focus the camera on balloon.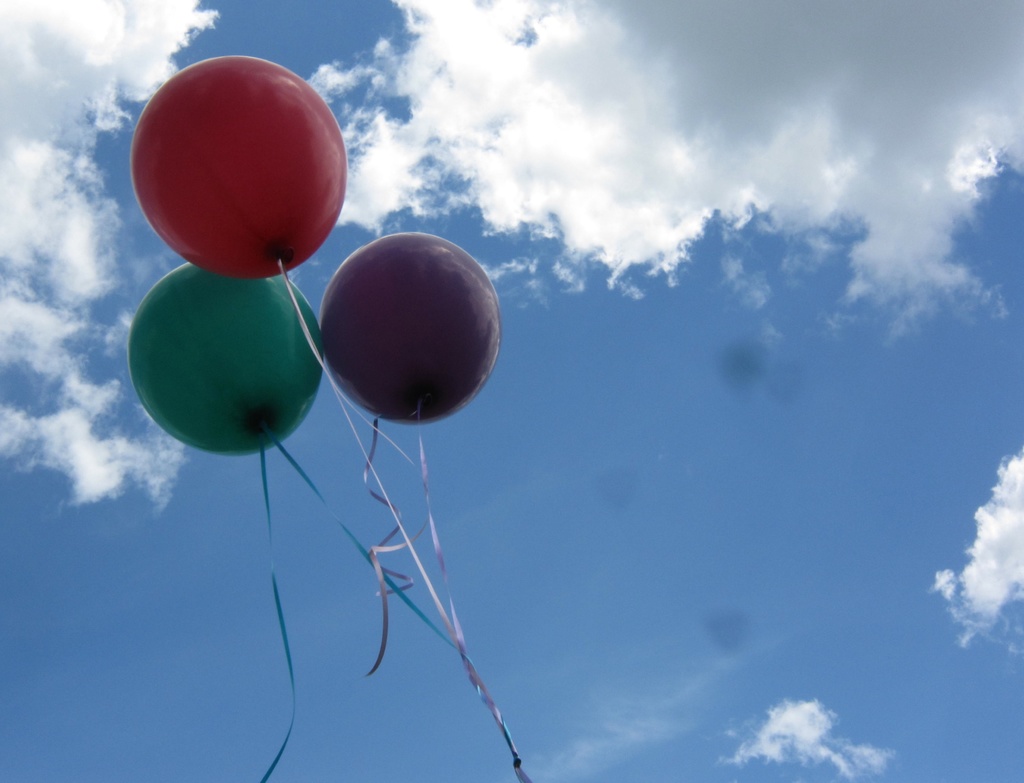
Focus region: 322 234 505 422.
